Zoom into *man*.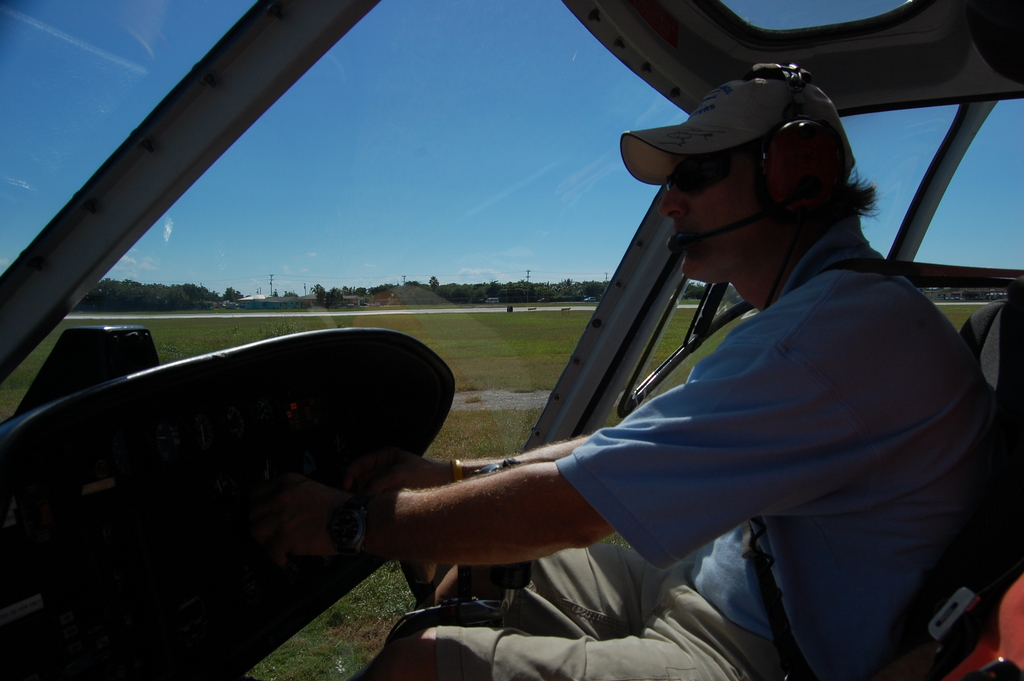
Zoom target: locate(278, 56, 994, 677).
